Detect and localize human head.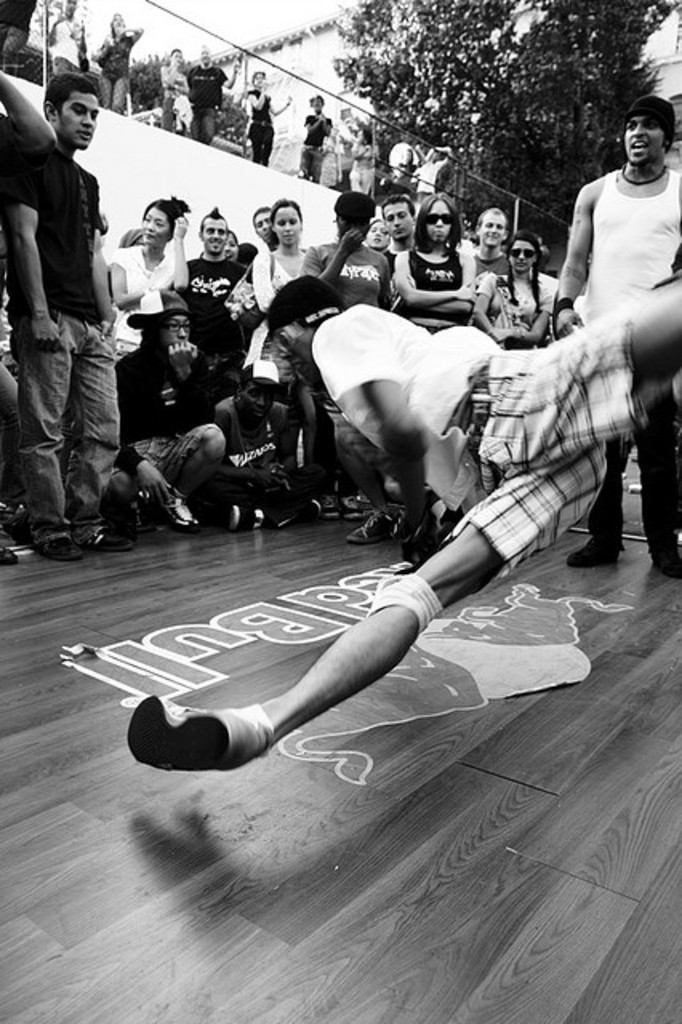
Localized at [333, 195, 378, 245].
